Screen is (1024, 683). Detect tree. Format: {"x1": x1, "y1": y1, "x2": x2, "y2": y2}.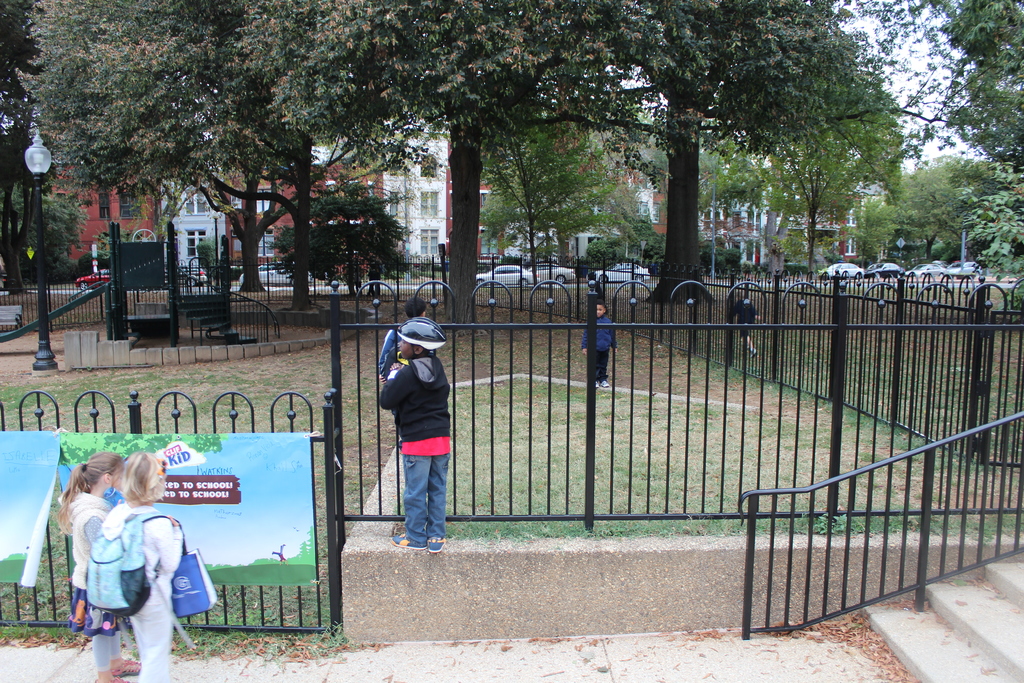
{"x1": 0, "y1": 0, "x2": 1023, "y2": 327}.
